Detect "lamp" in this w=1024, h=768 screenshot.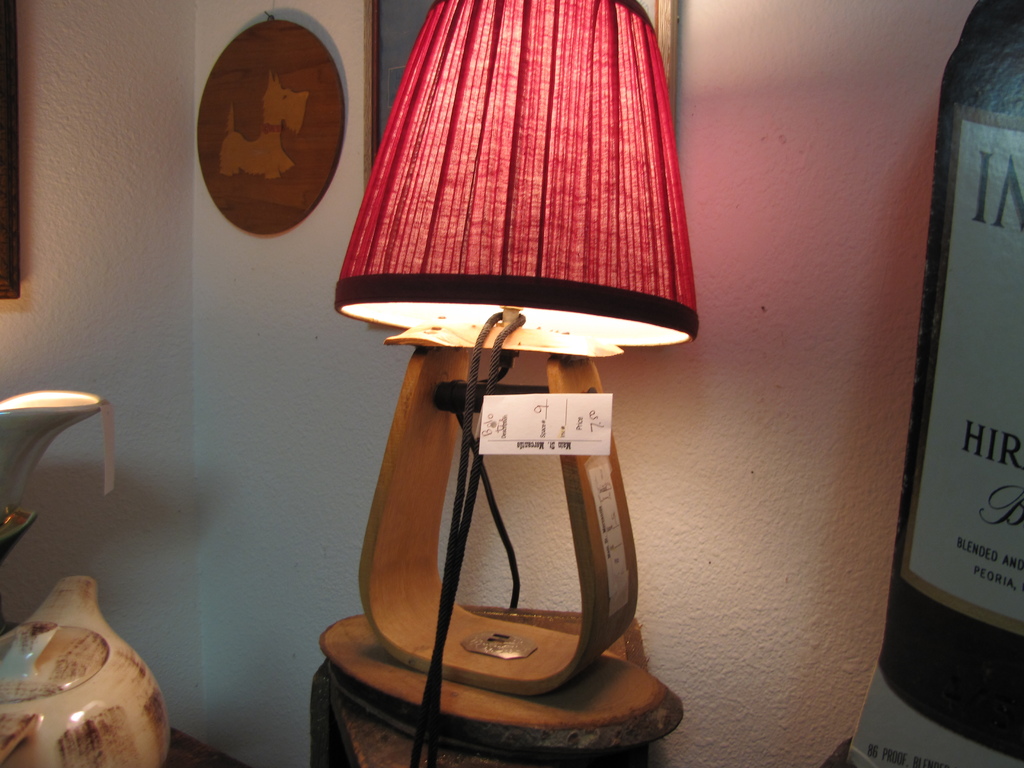
Detection: (332, 0, 707, 705).
